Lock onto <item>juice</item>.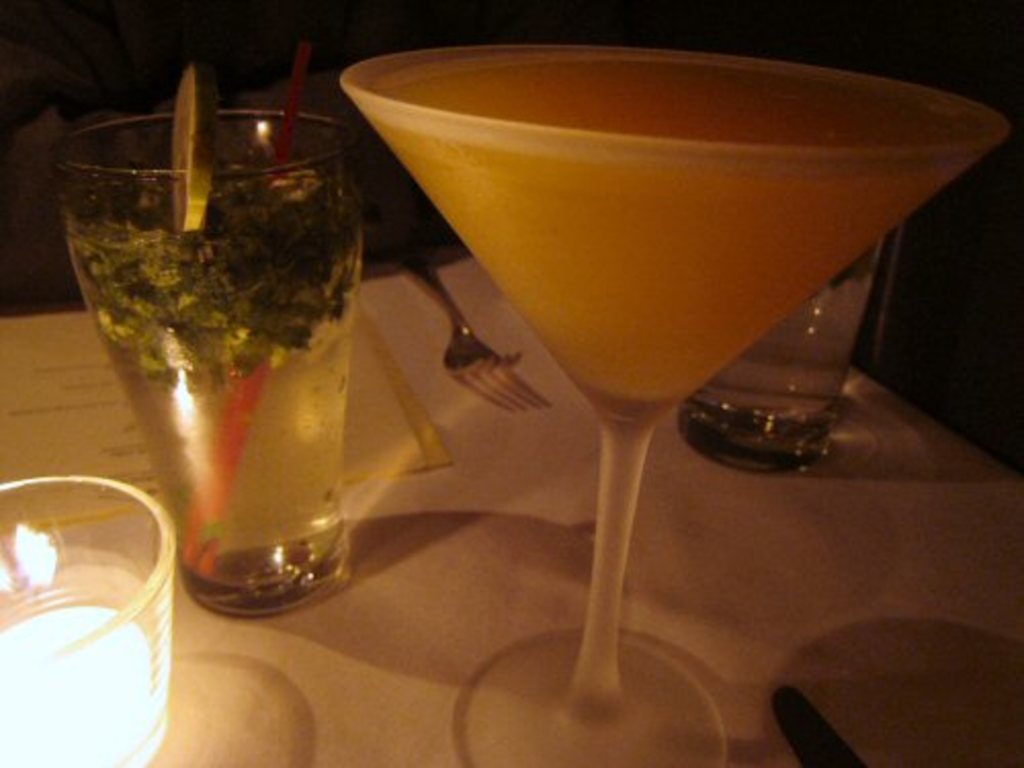
Locked: (left=307, top=16, right=1004, bottom=662).
